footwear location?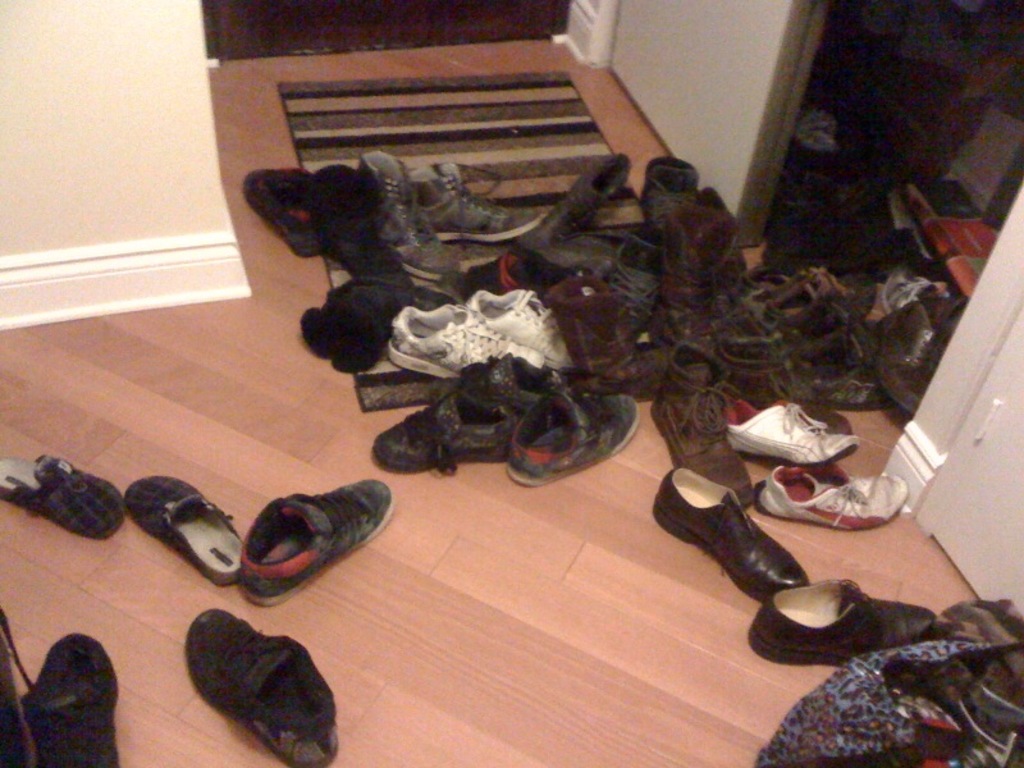
{"left": 239, "top": 499, "right": 394, "bottom": 605}
